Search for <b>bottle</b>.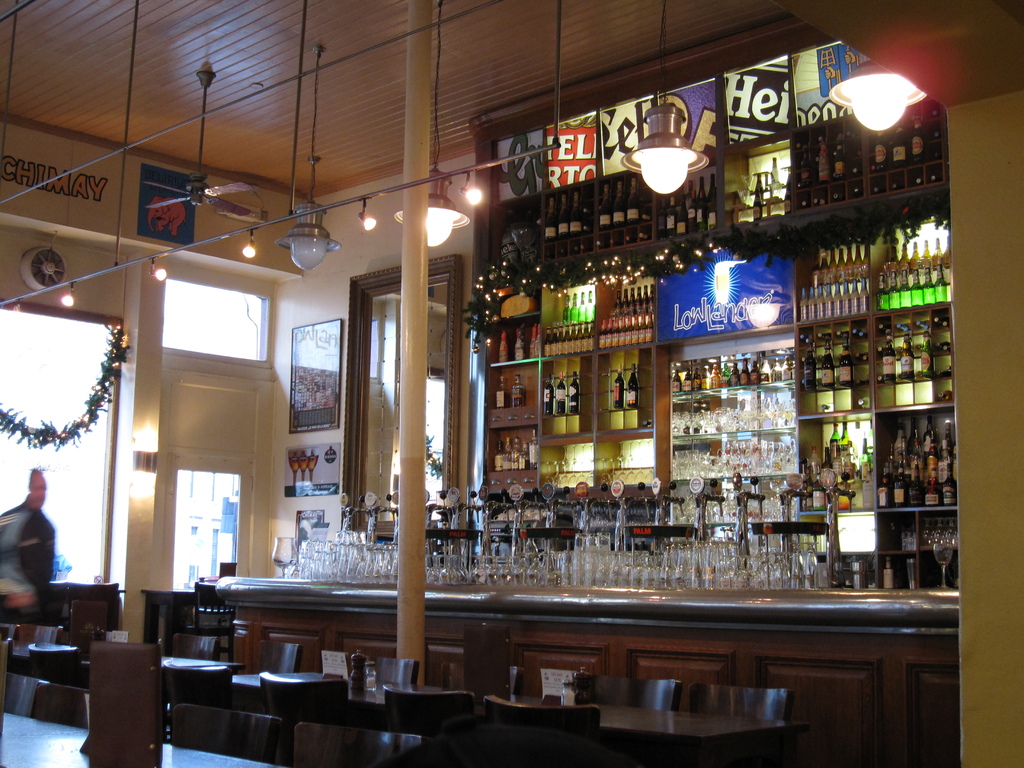
Found at select_region(887, 246, 899, 268).
